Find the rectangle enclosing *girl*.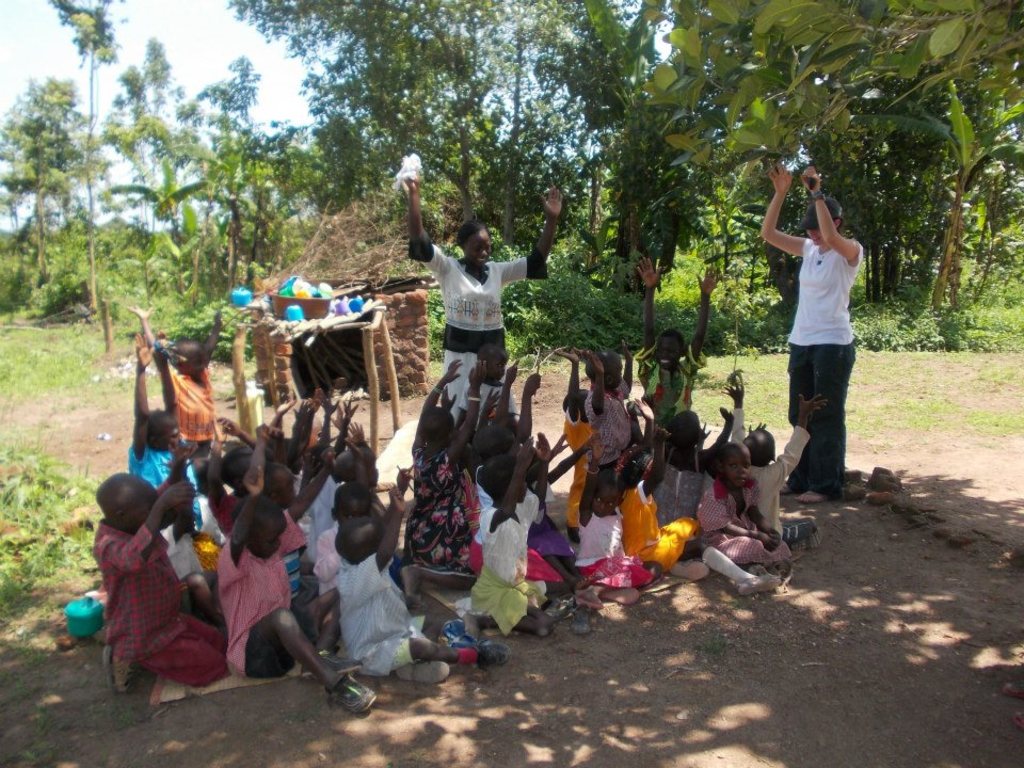
[x1=396, y1=169, x2=567, y2=444].
